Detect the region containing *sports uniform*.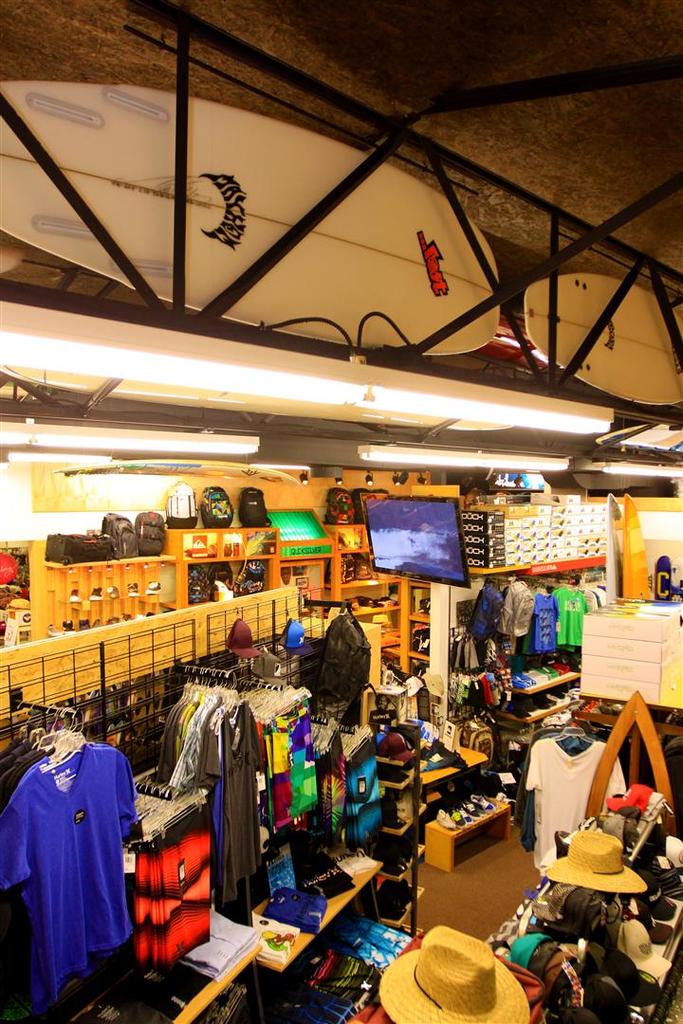
[x1=6, y1=739, x2=112, y2=905].
